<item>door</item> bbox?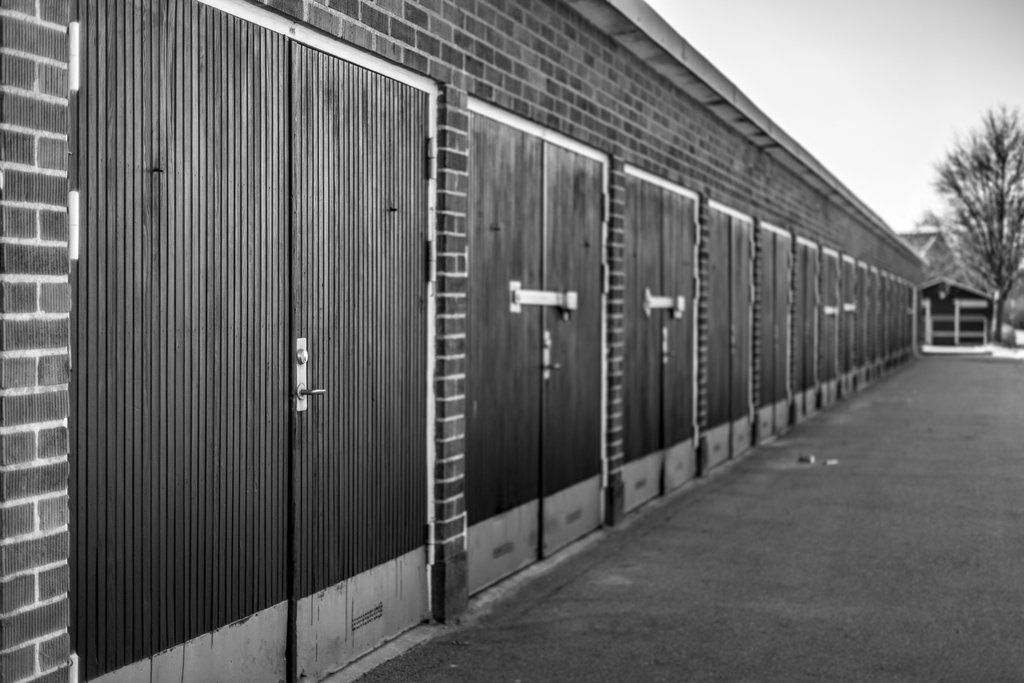
700,202,757,474
